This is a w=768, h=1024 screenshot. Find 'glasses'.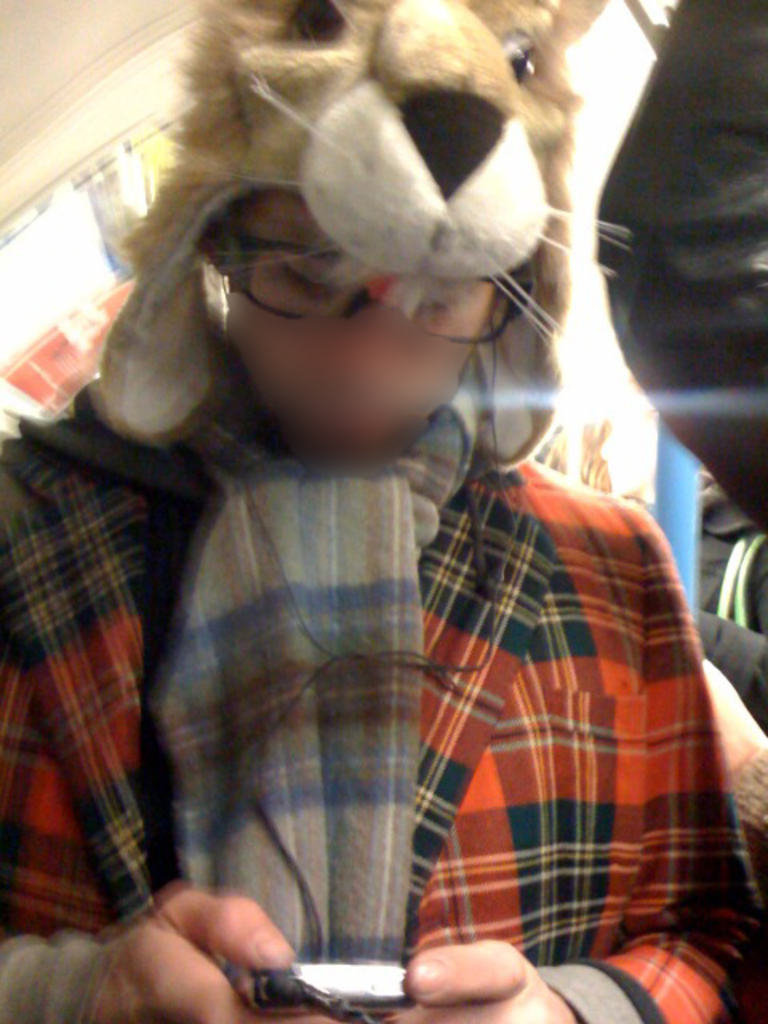
Bounding box: bbox=(184, 210, 544, 346).
